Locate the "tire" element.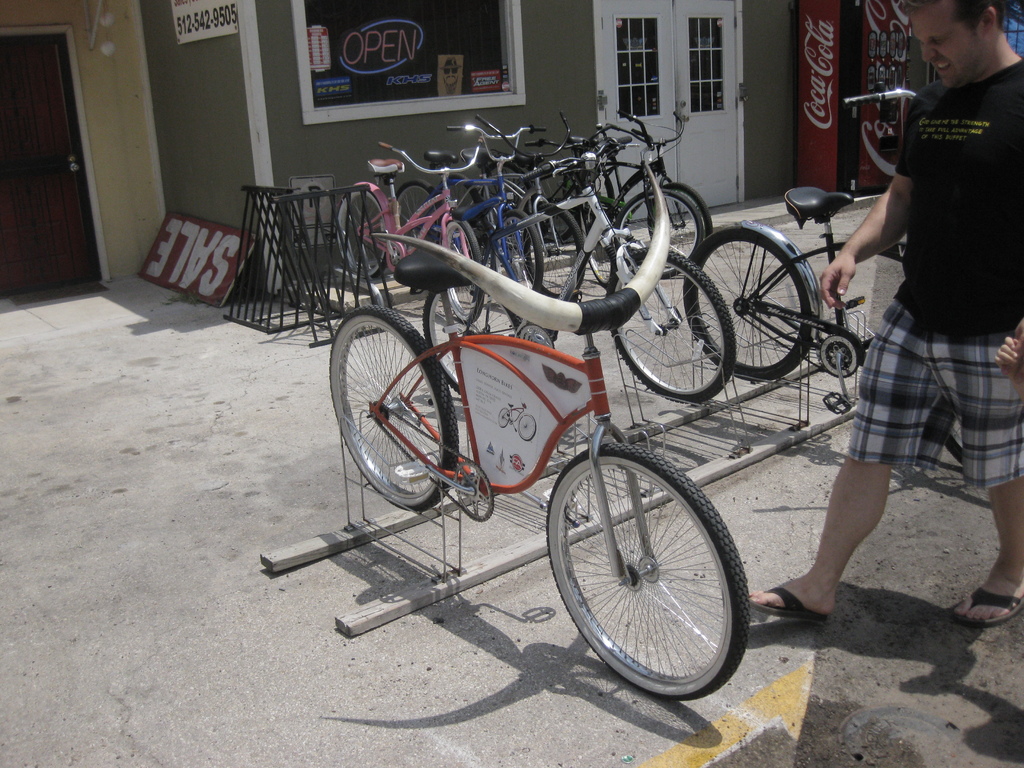
Element bbox: <box>421,283,525,394</box>.
